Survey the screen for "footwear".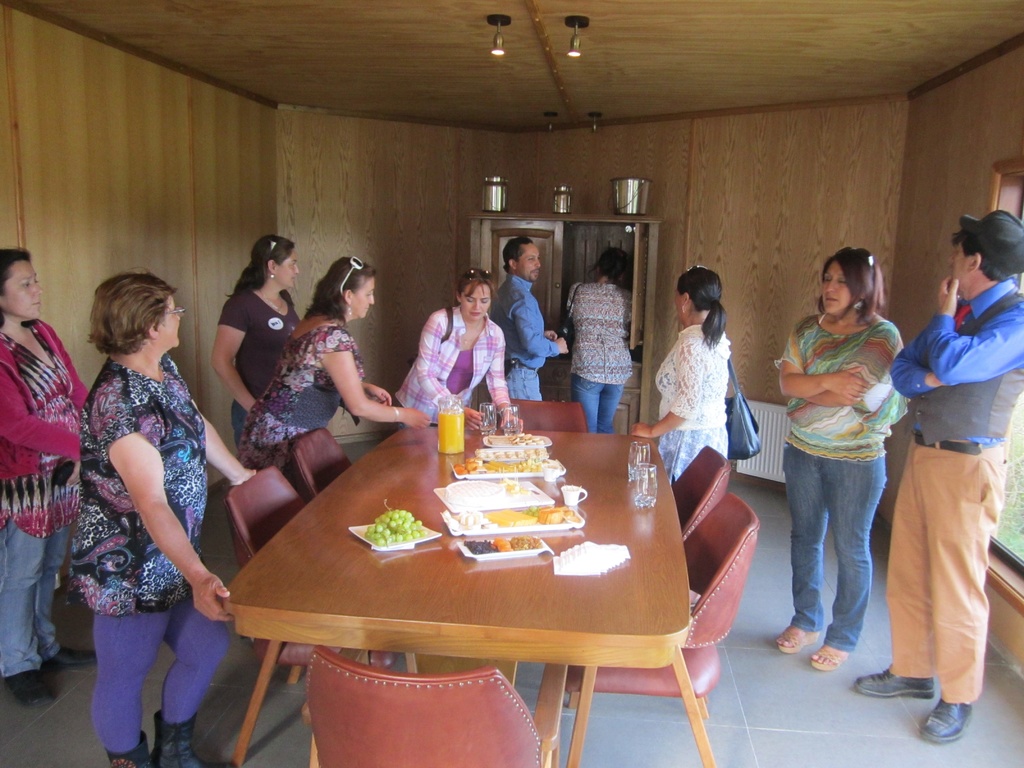
Survey found: x1=10, y1=666, x2=56, y2=705.
